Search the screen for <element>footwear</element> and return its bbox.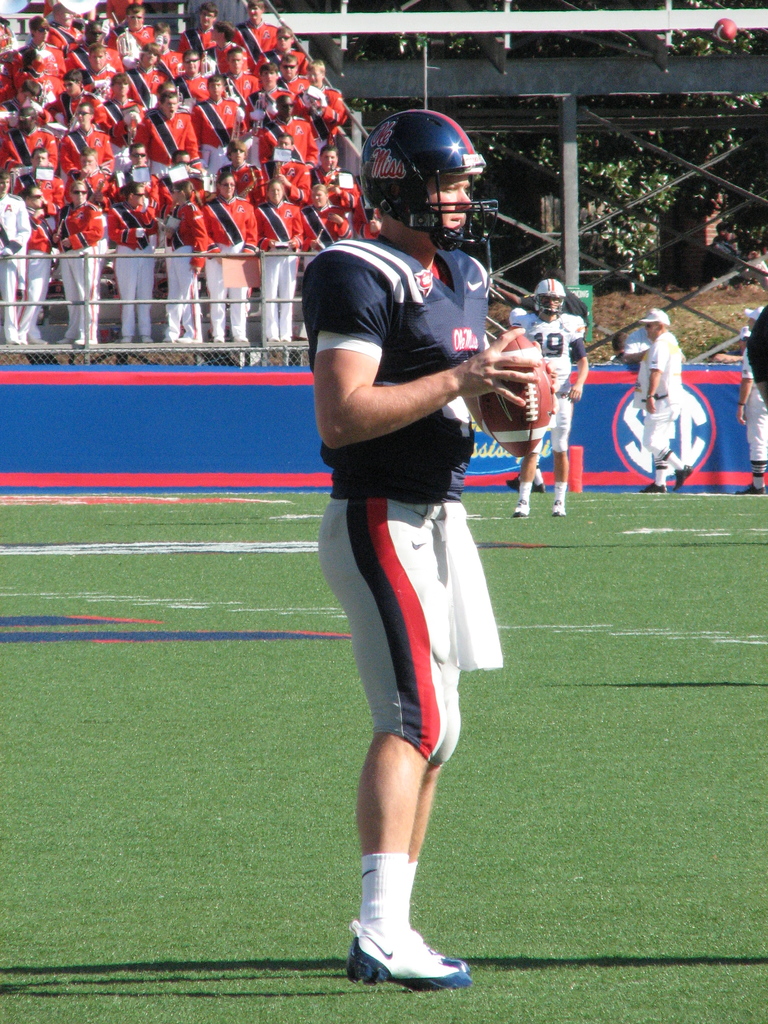
Found: <bbox>732, 484, 767, 495</bbox>.
